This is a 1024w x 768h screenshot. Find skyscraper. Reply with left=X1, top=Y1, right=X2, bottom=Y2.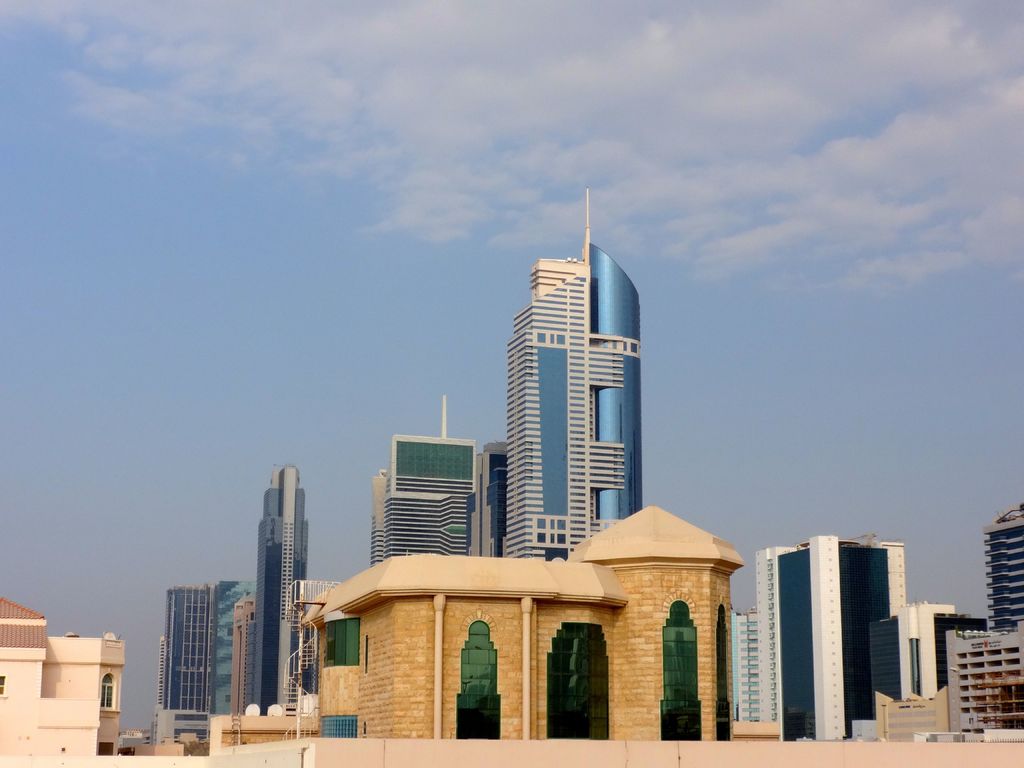
left=224, top=434, right=312, bottom=733.
